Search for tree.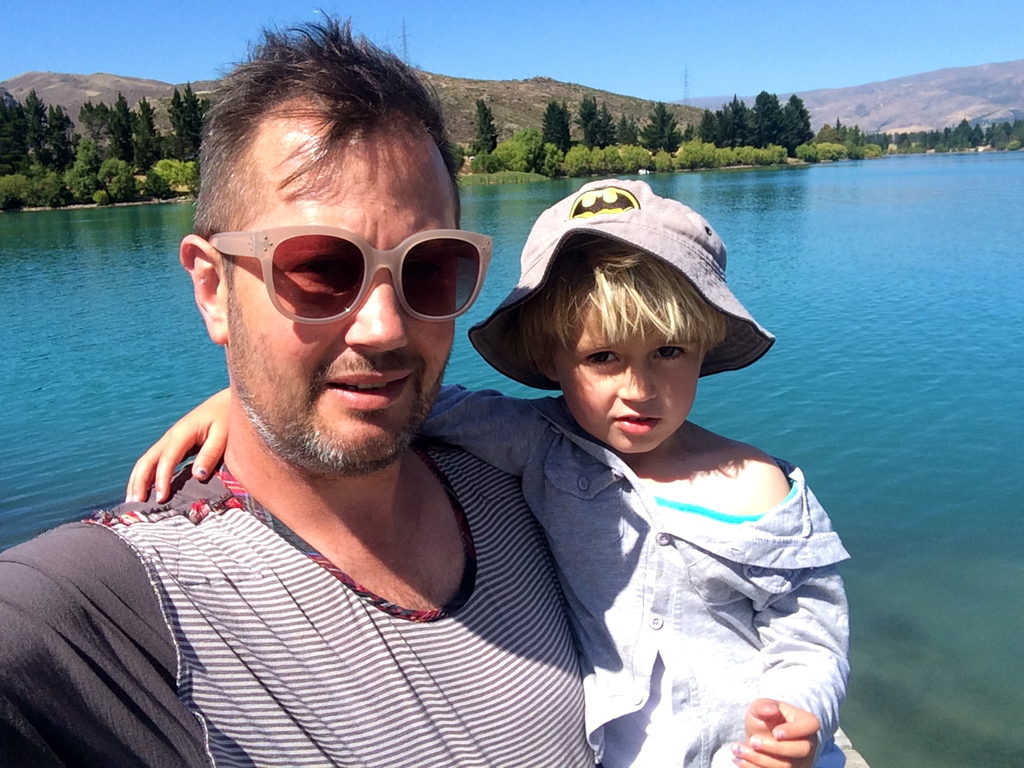
Found at detection(444, 140, 464, 178).
